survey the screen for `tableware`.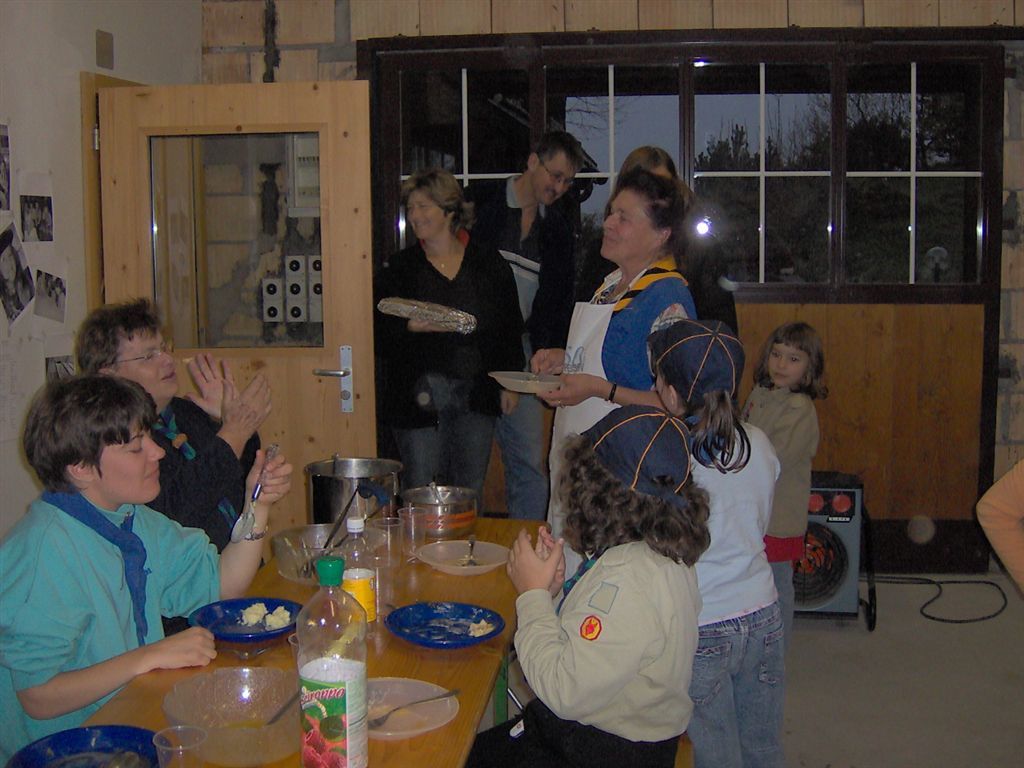
Survey found: Rect(0, 726, 171, 767).
